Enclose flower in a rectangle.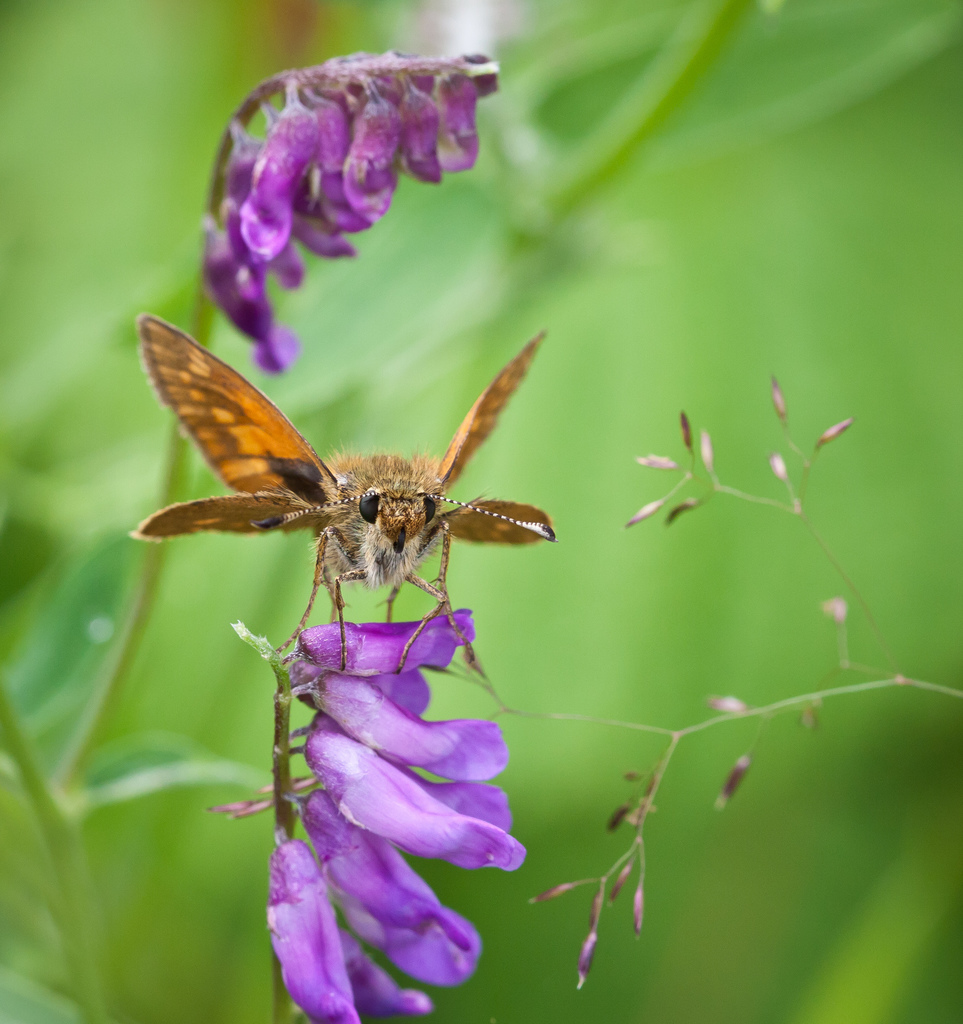
<box>188,596,550,996</box>.
